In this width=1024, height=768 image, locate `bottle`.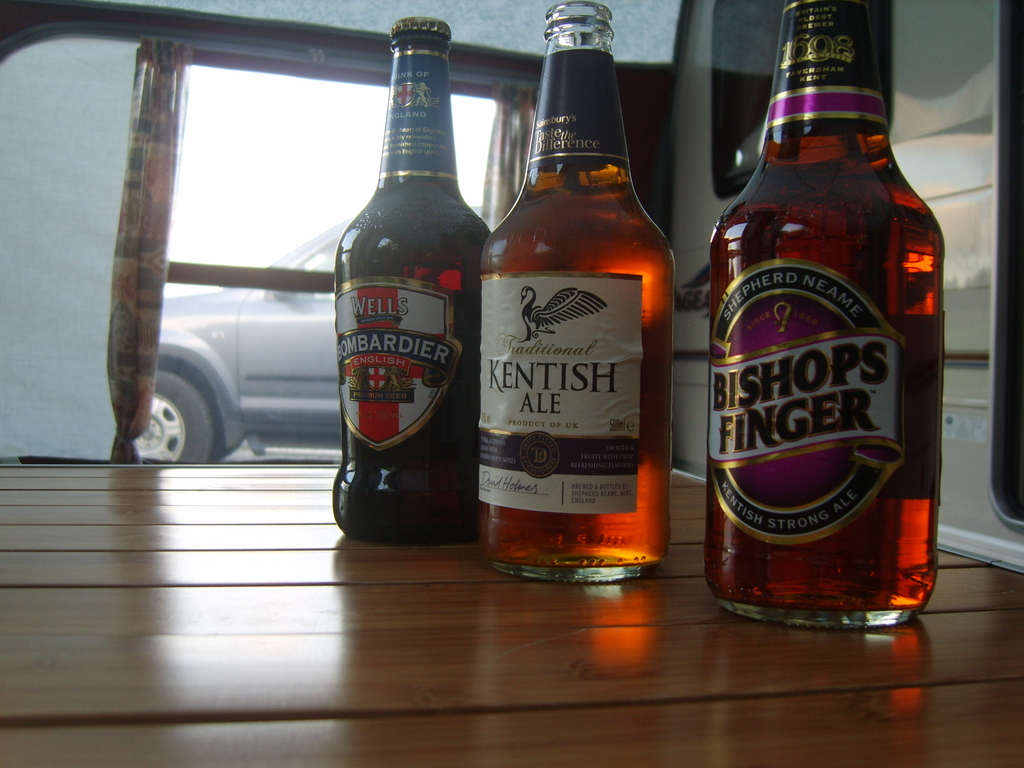
Bounding box: region(483, 1, 676, 582).
